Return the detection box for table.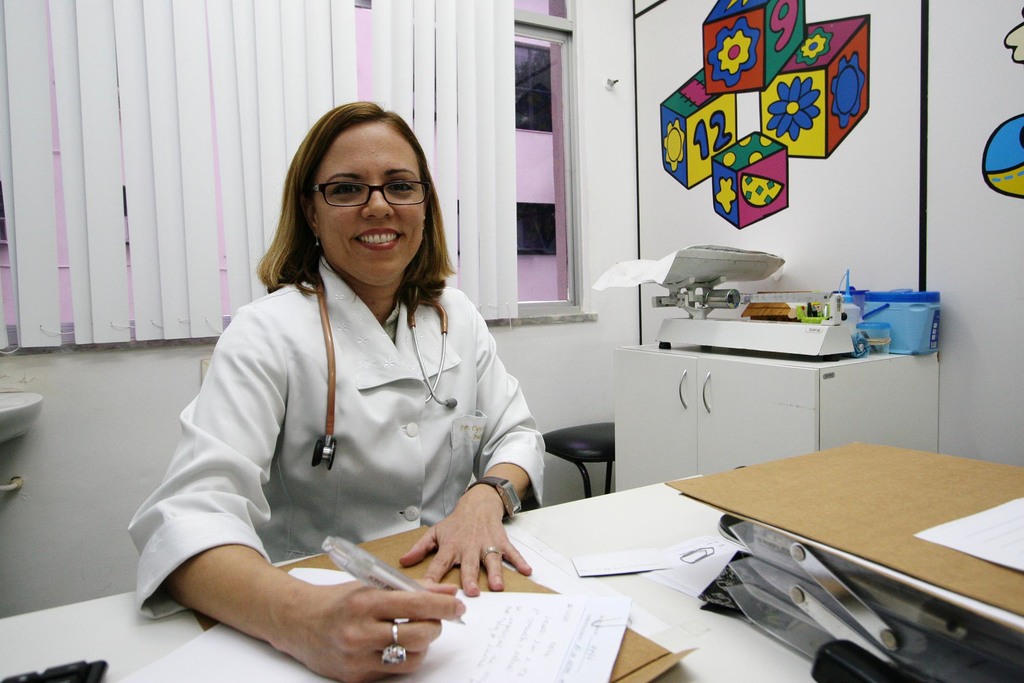
<box>0,473,1023,682</box>.
